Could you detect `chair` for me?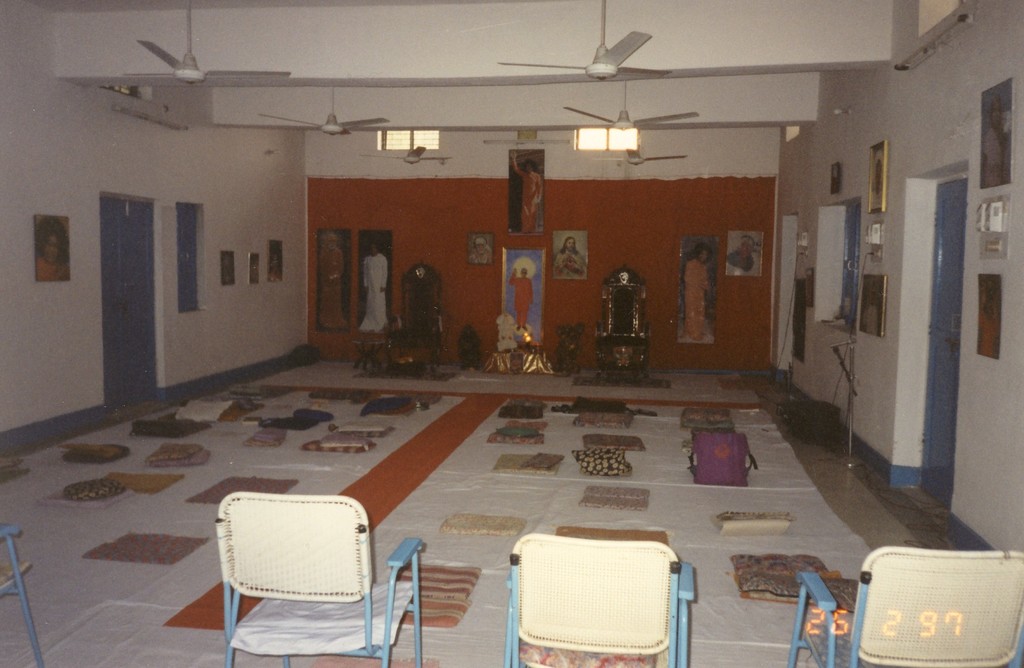
Detection result: pyautogui.locateOnScreen(593, 265, 651, 388).
